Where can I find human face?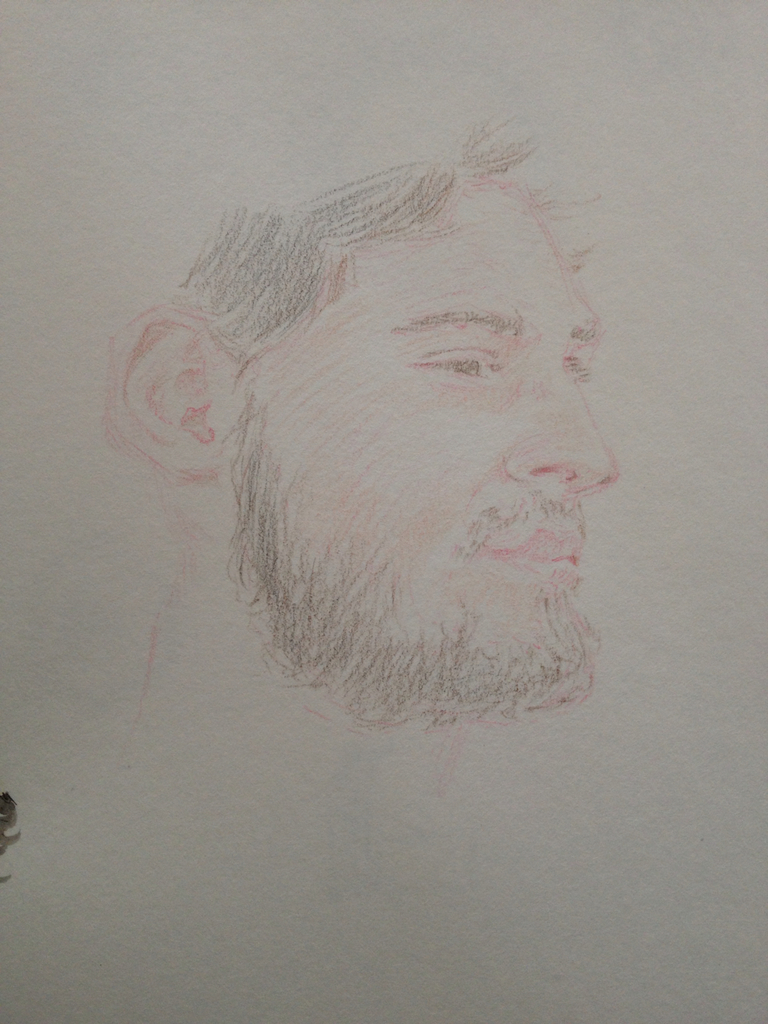
You can find it at [222, 173, 618, 676].
